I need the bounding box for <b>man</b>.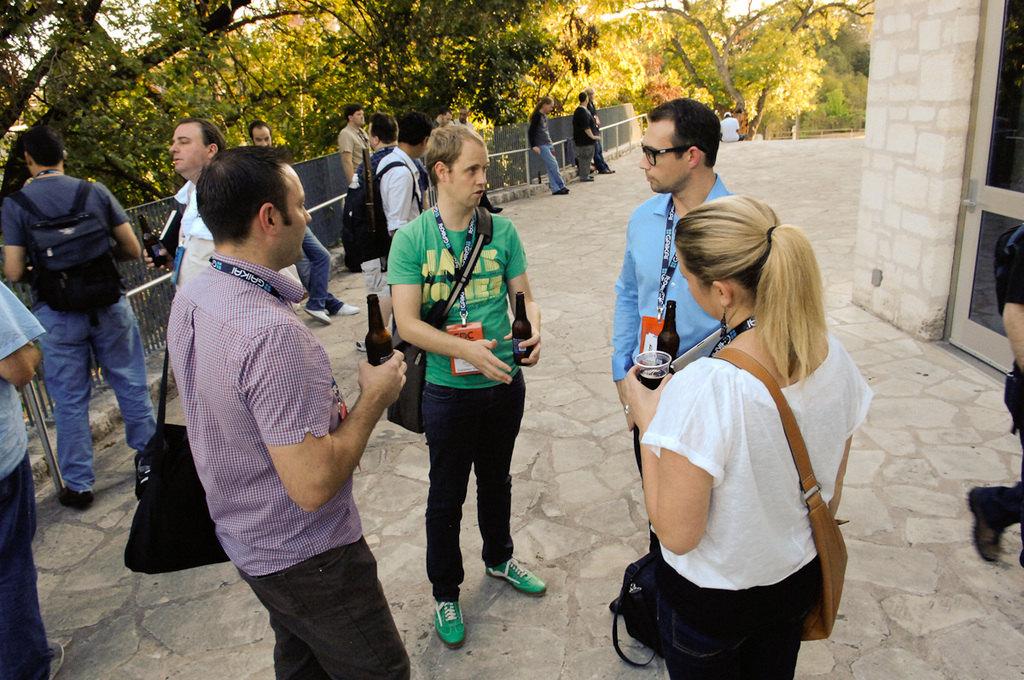
Here it is: left=255, top=119, right=355, bottom=320.
